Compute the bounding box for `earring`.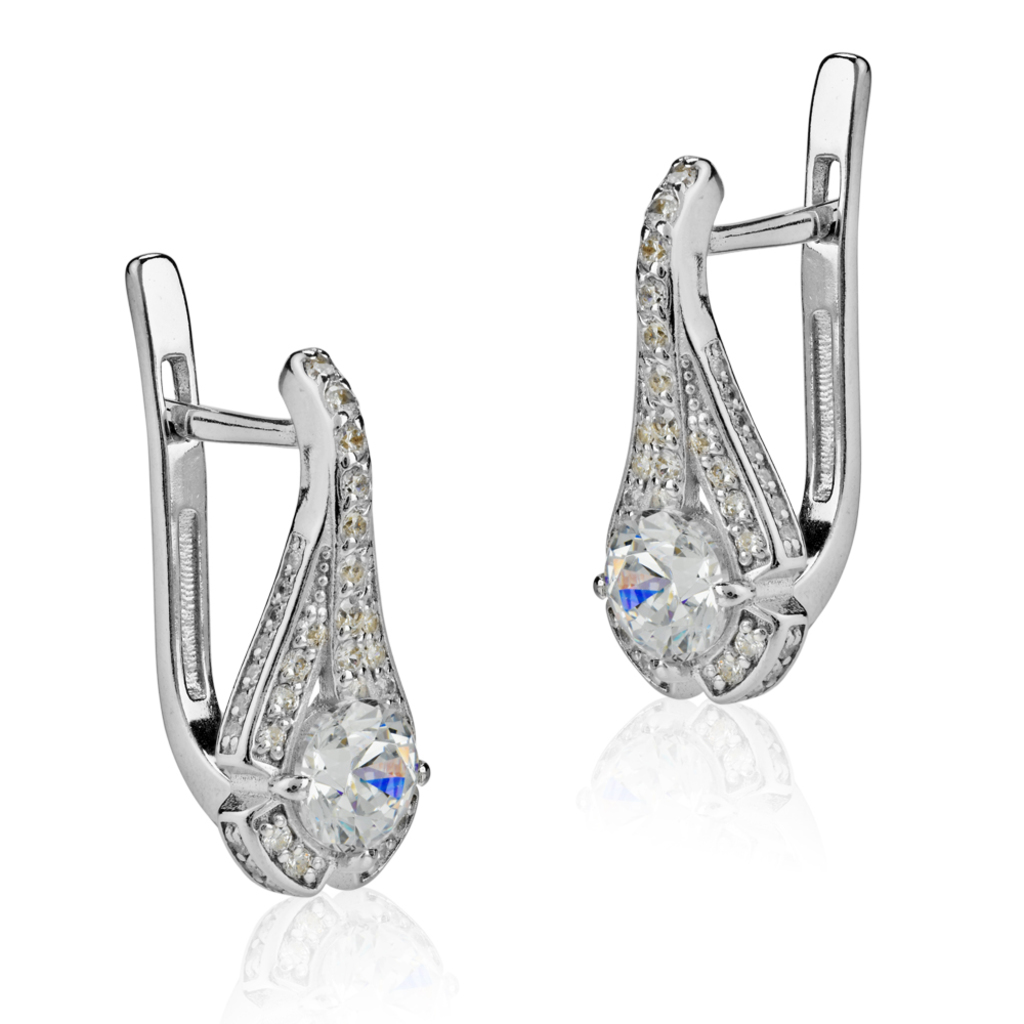
x1=584, y1=47, x2=880, y2=713.
